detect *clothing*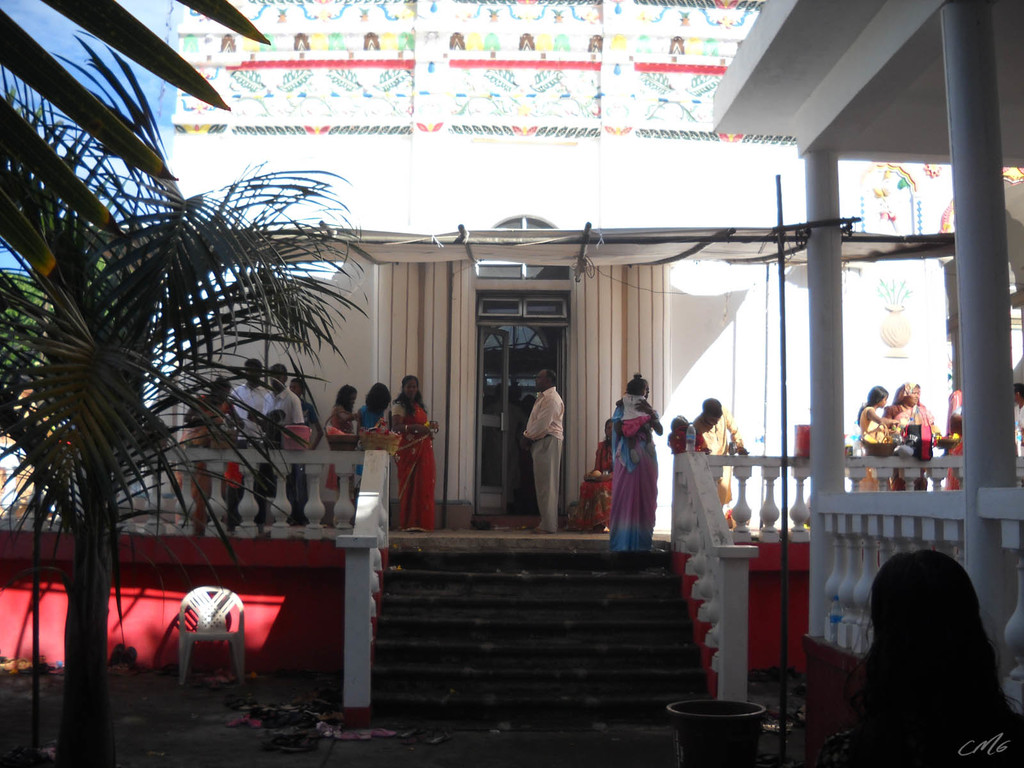
[525,389,565,535]
